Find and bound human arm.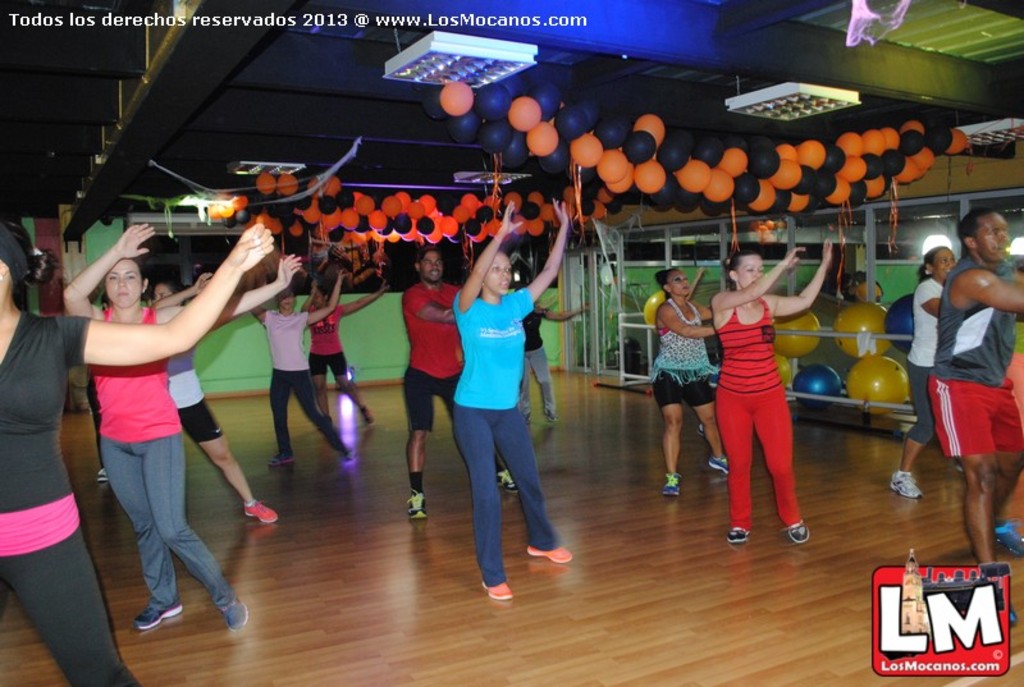
Bound: 701, 306, 713, 324.
